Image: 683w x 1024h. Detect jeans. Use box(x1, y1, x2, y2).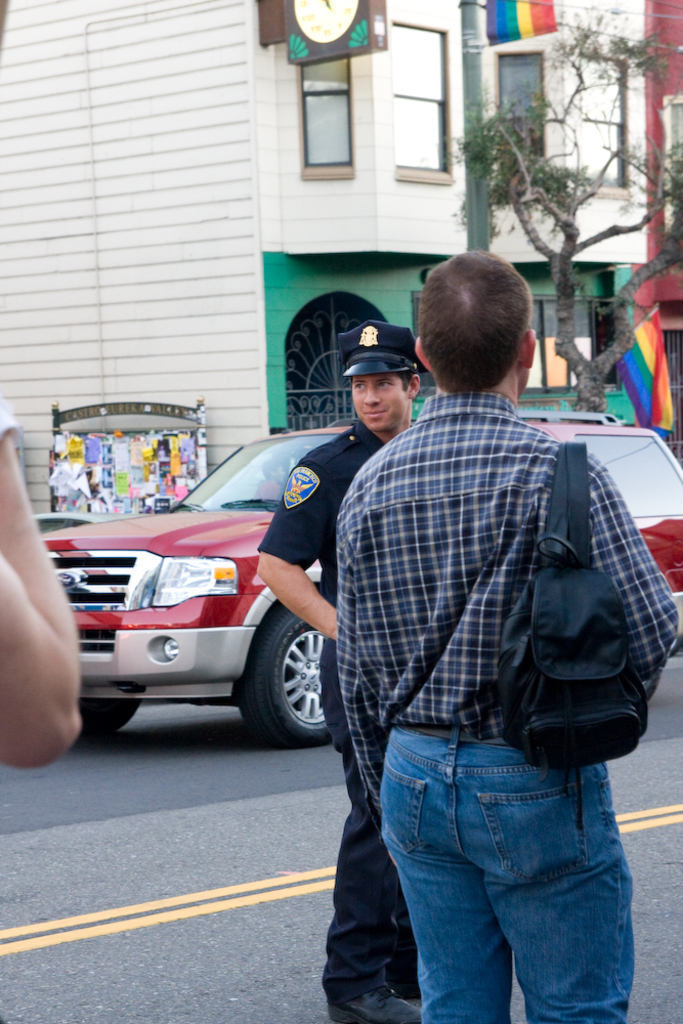
box(319, 723, 417, 1015).
